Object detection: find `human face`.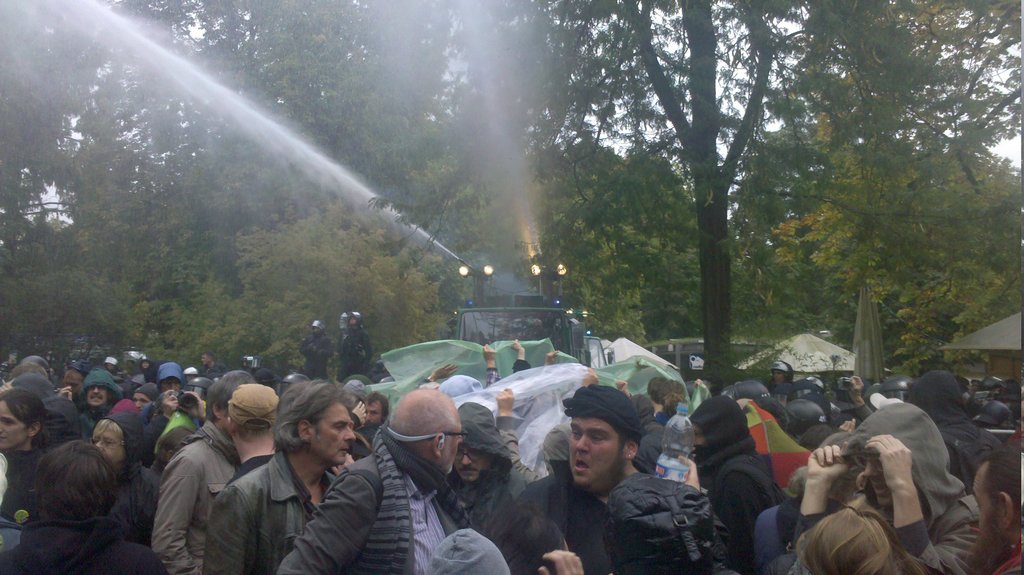
bbox=(971, 468, 1007, 528).
